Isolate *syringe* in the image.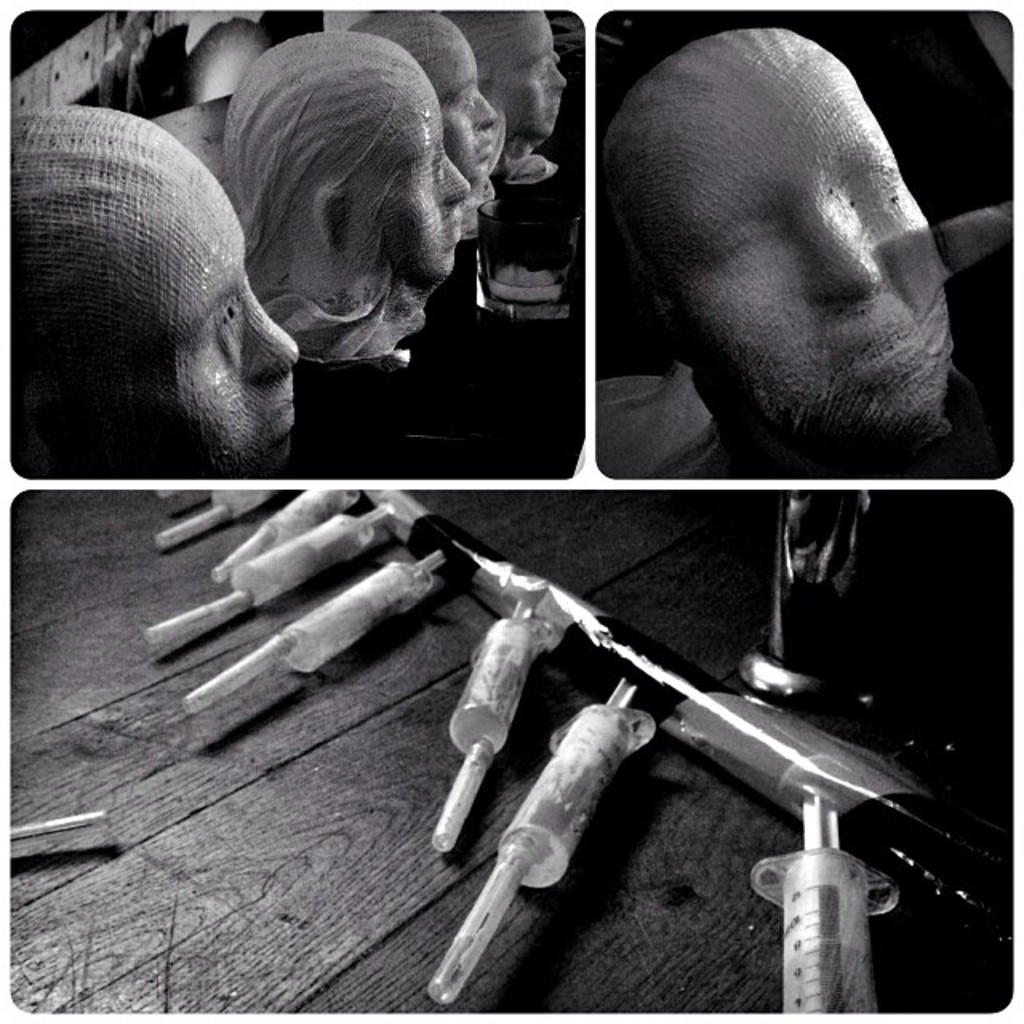
Isolated region: locate(422, 672, 658, 1002).
